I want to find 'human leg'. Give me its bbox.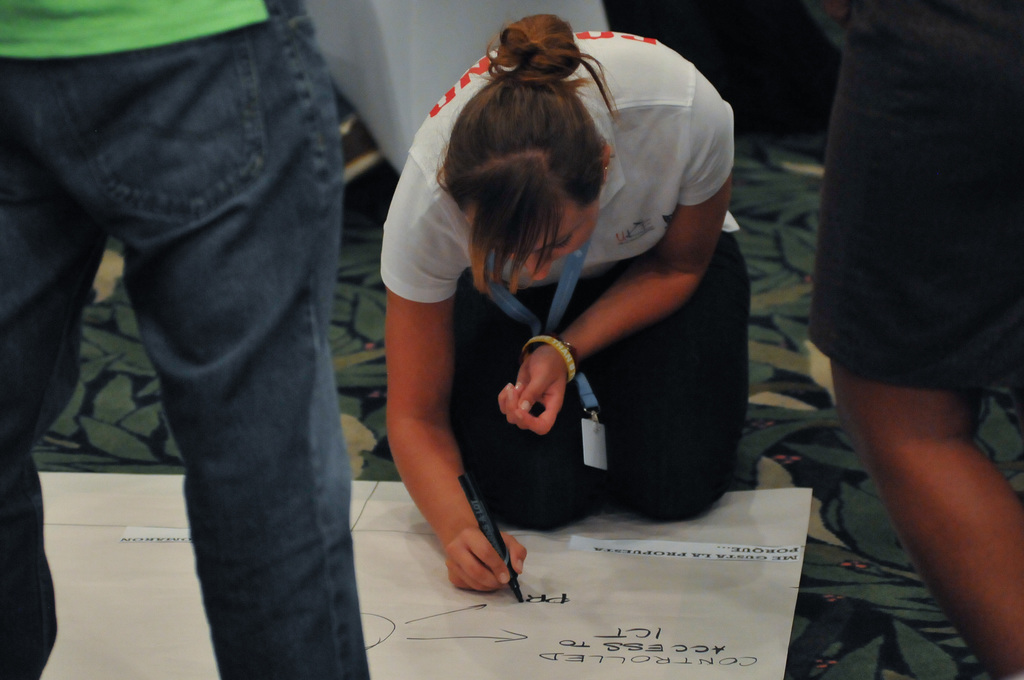
x1=0 y1=22 x2=101 y2=679.
